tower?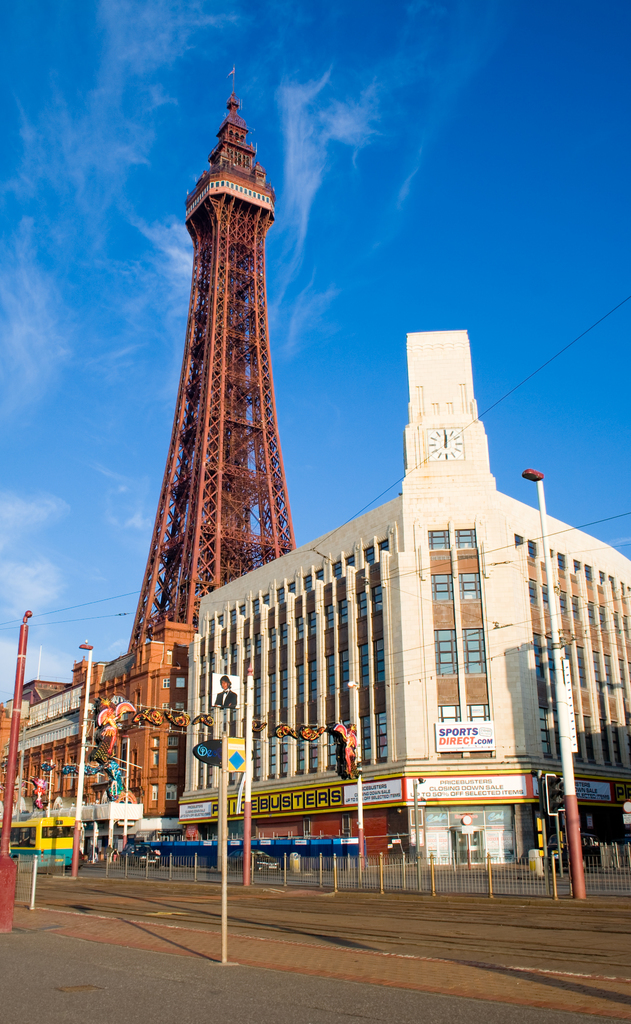
left=391, top=326, right=496, bottom=493
